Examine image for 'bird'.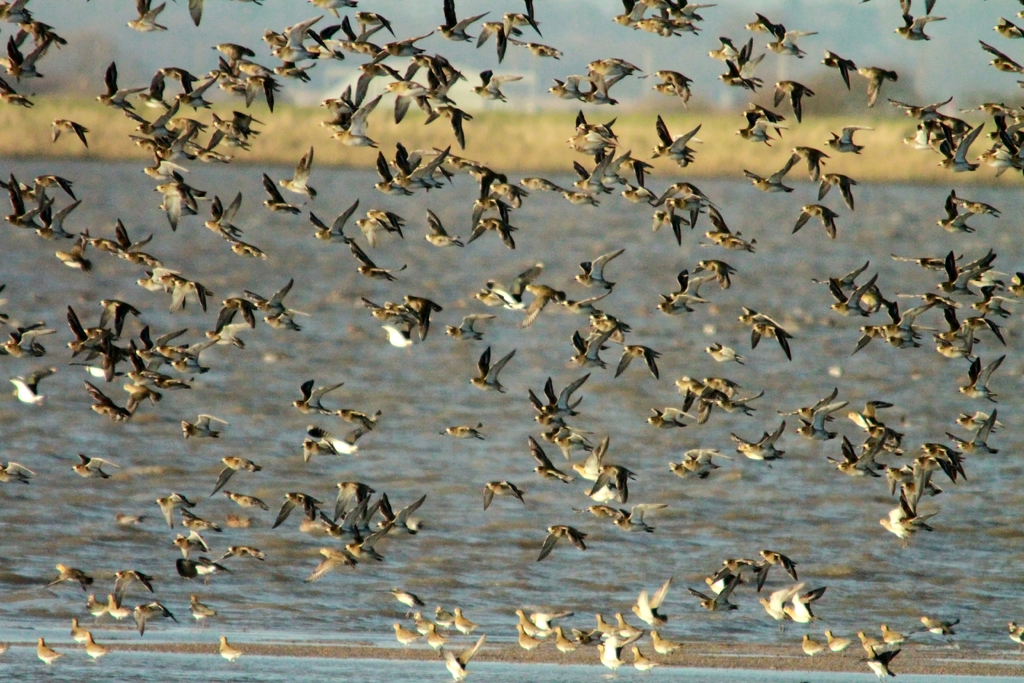
Examination result: box=[625, 0, 680, 38].
